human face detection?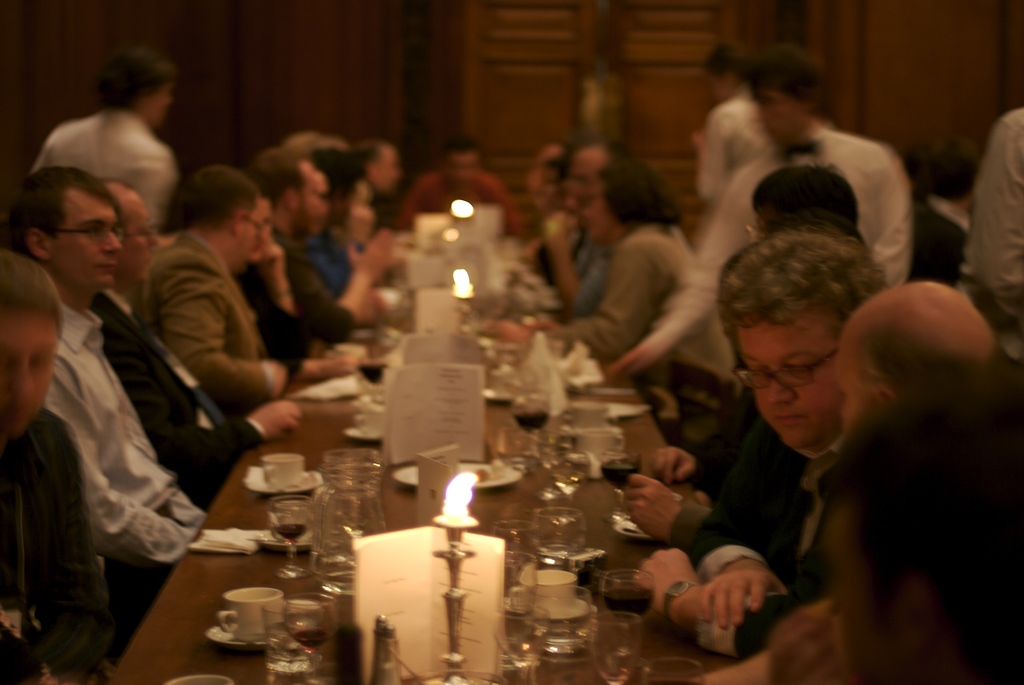
{"x1": 732, "y1": 298, "x2": 836, "y2": 449}
